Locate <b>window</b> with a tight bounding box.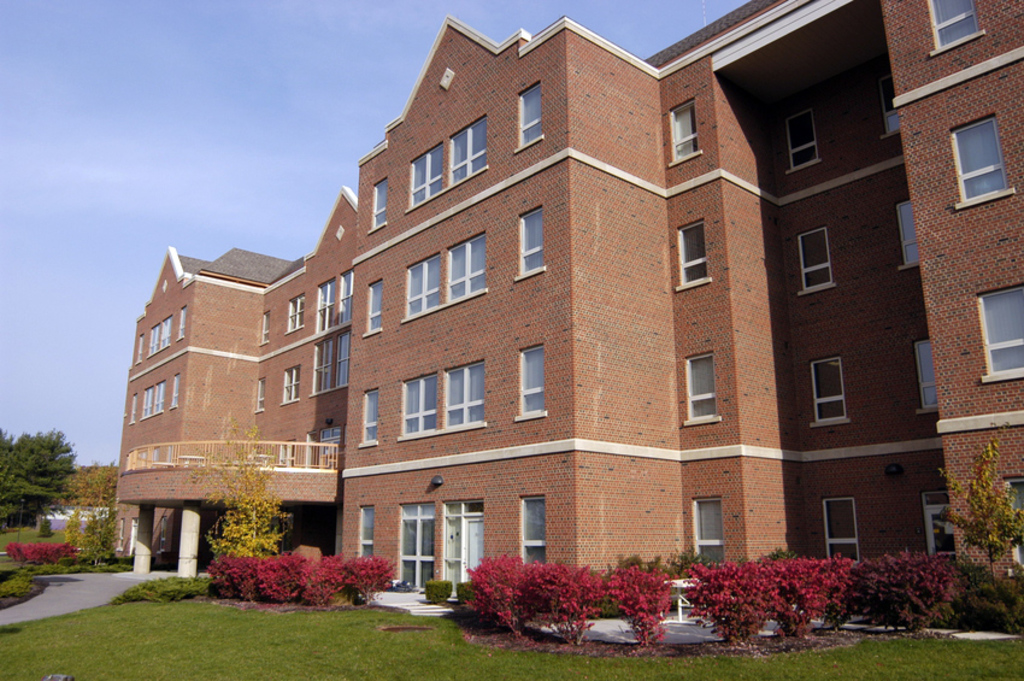
{"left": 407, "top": 259, "right": 439, "bottom": 318}.
